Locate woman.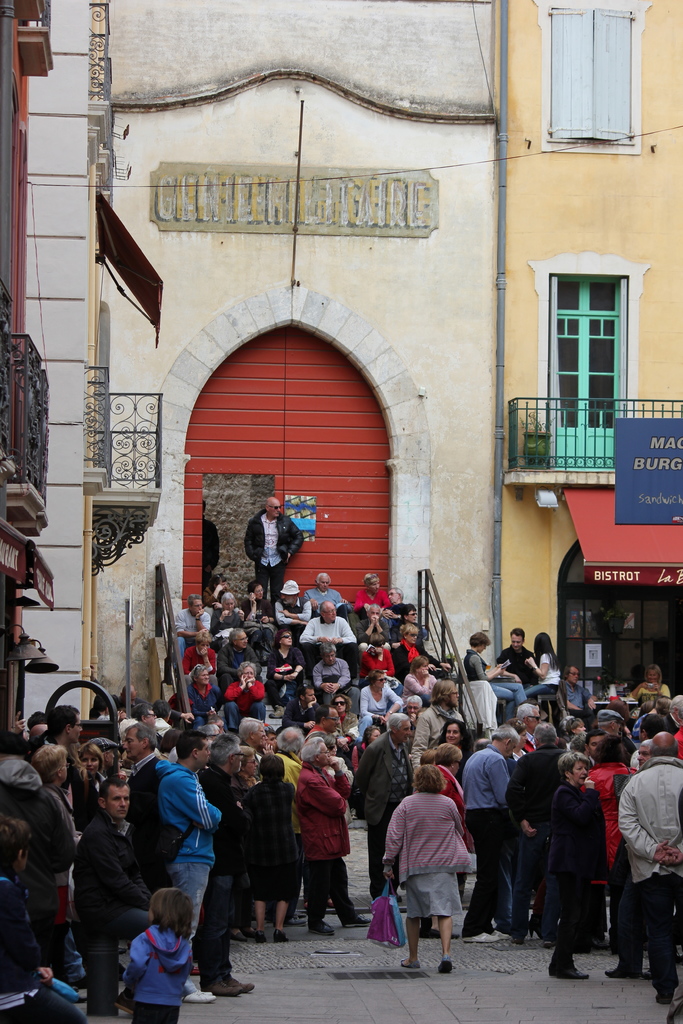
Bounding box: (left=582, top=735, right=637, bottom=885).
